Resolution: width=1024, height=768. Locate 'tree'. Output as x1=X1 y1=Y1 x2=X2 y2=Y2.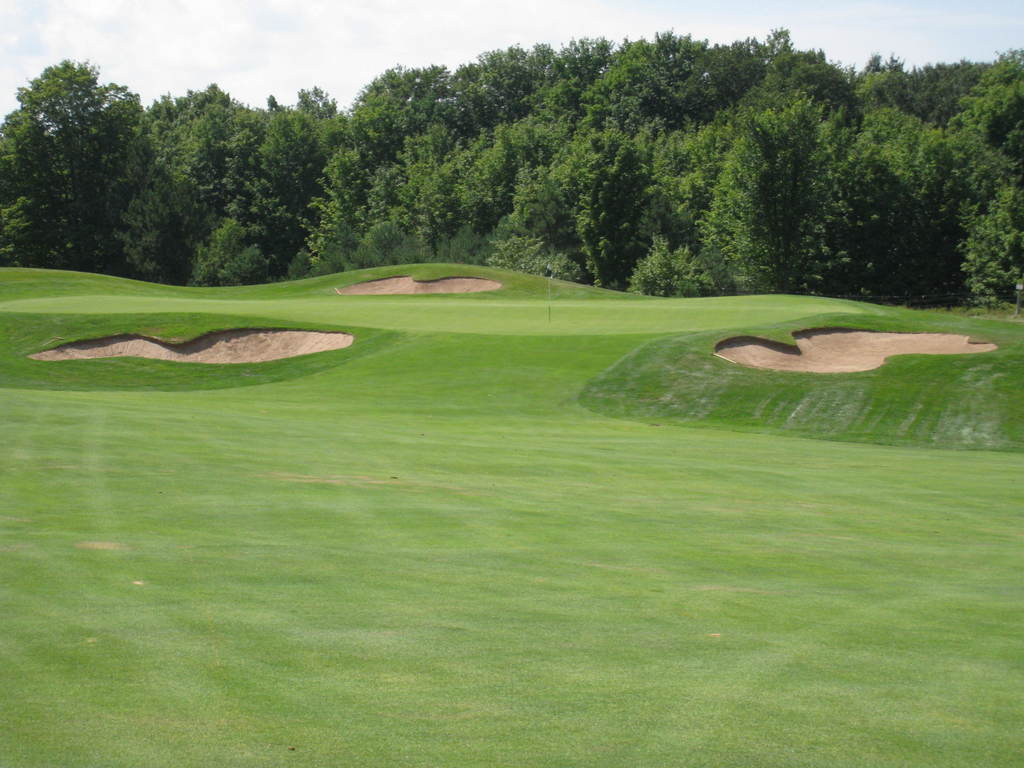
x1=121 y1=84 x2=276 y2=284.
